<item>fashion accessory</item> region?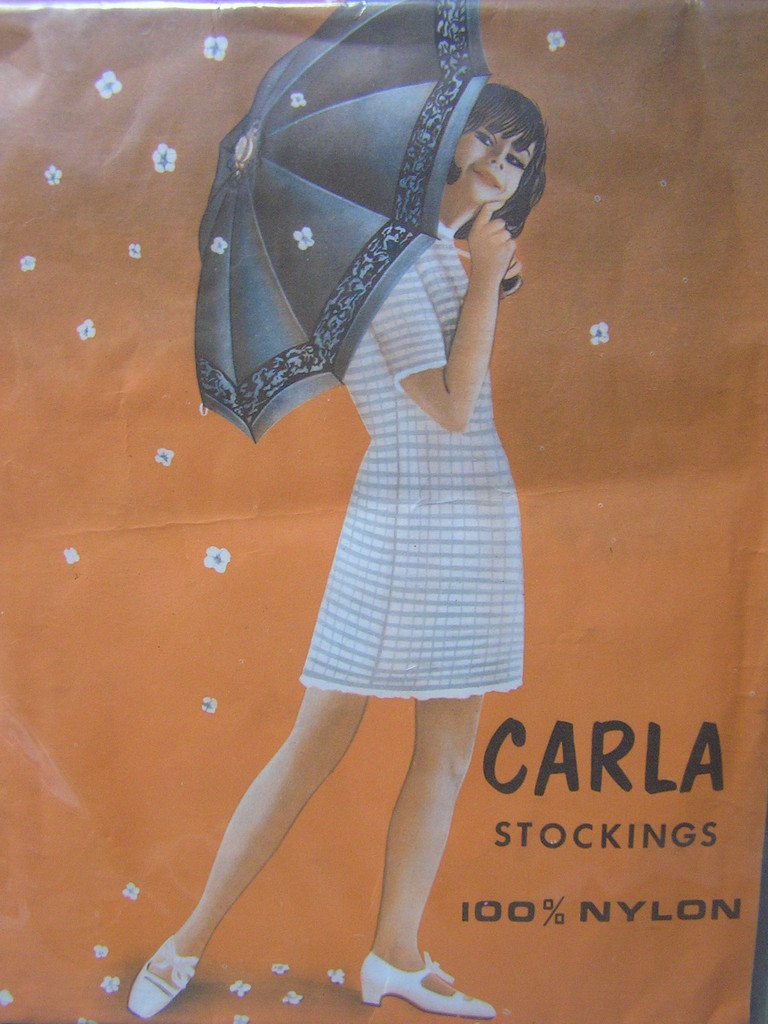
(361, 953, 493, 1018)
